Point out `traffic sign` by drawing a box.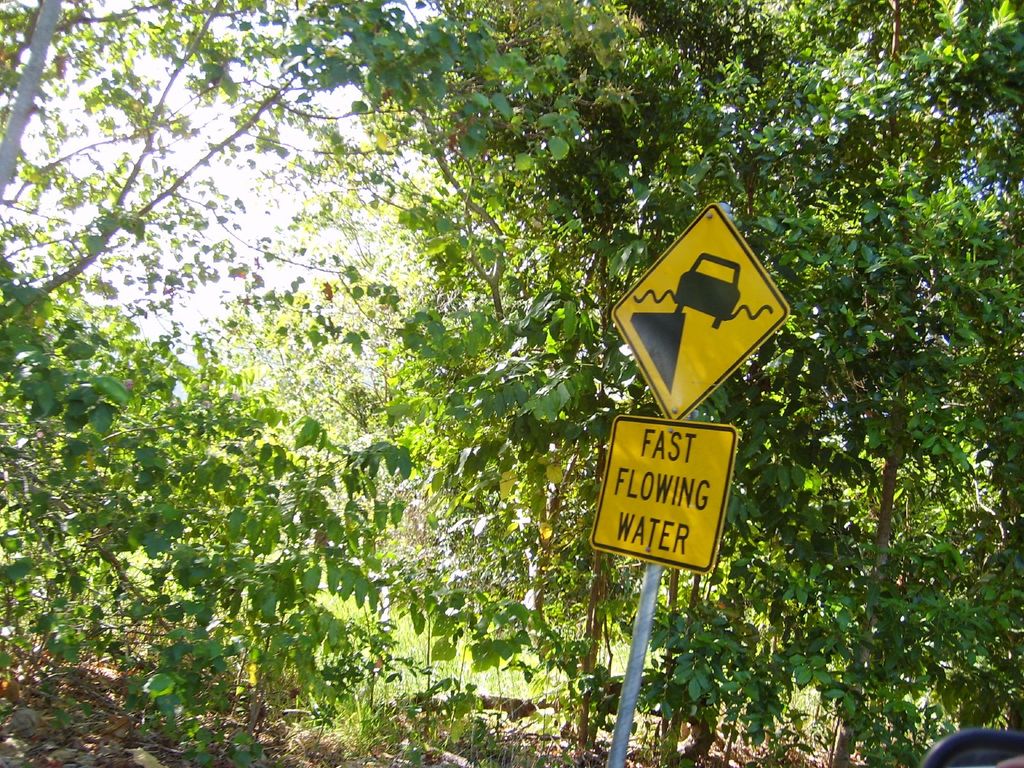
bbox=(586, 410, 739, 573).
